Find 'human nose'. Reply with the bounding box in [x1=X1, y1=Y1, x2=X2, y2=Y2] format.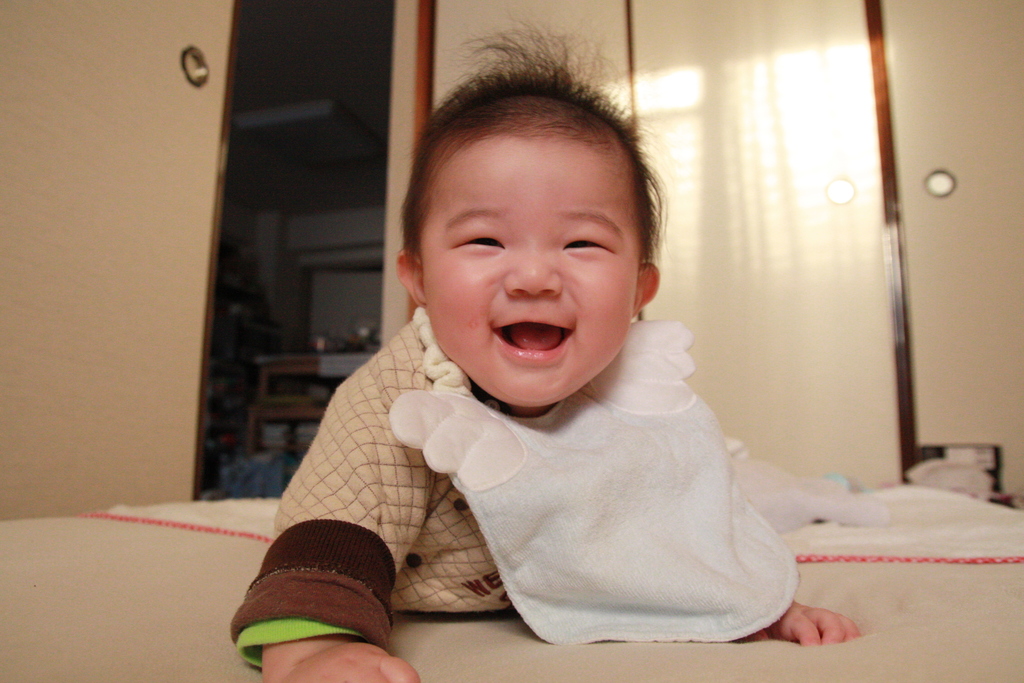
[x1=506, y1=247, x2=559, y2=299].
